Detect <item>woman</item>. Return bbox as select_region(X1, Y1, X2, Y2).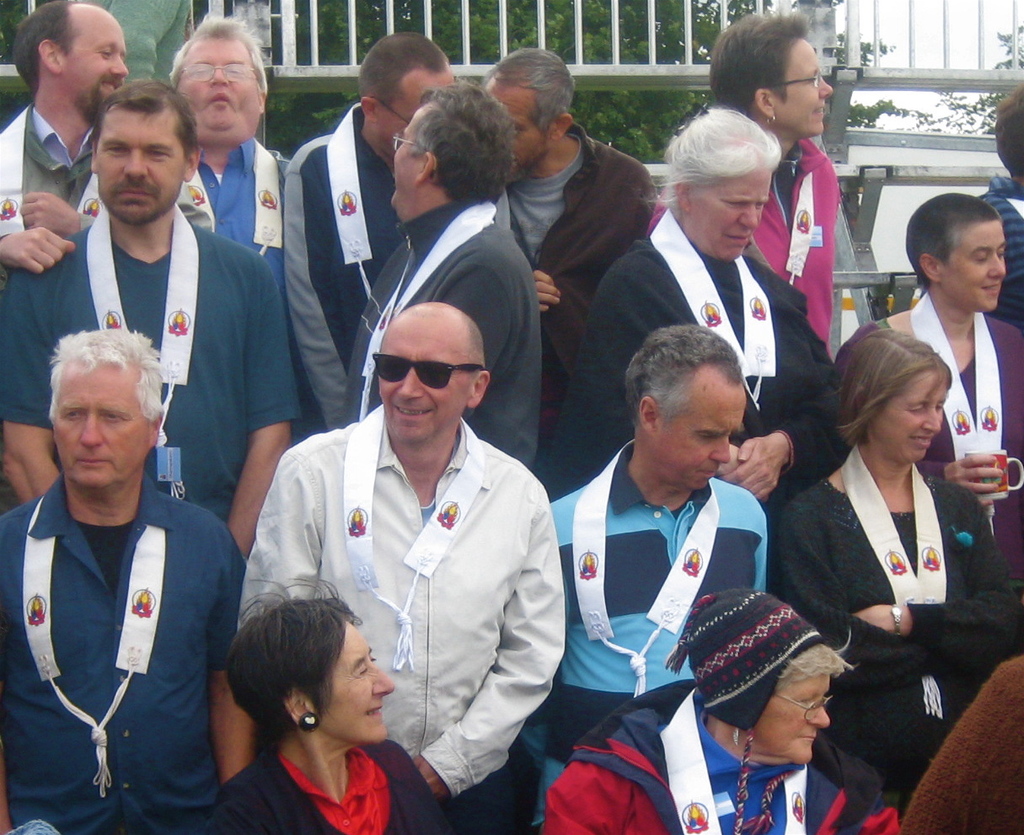
select_region(195, 596, 454, 834).
